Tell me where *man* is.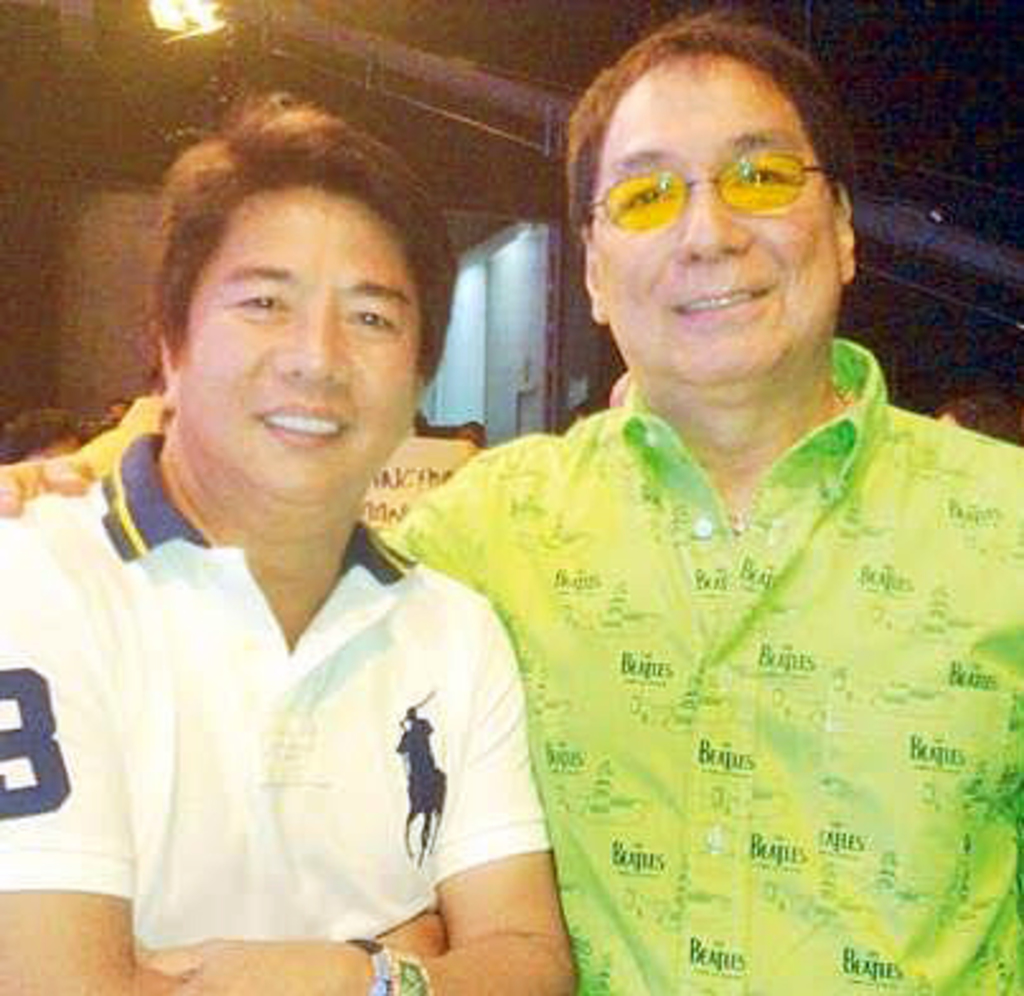
*man* is at [0, 94, 582, 993].
